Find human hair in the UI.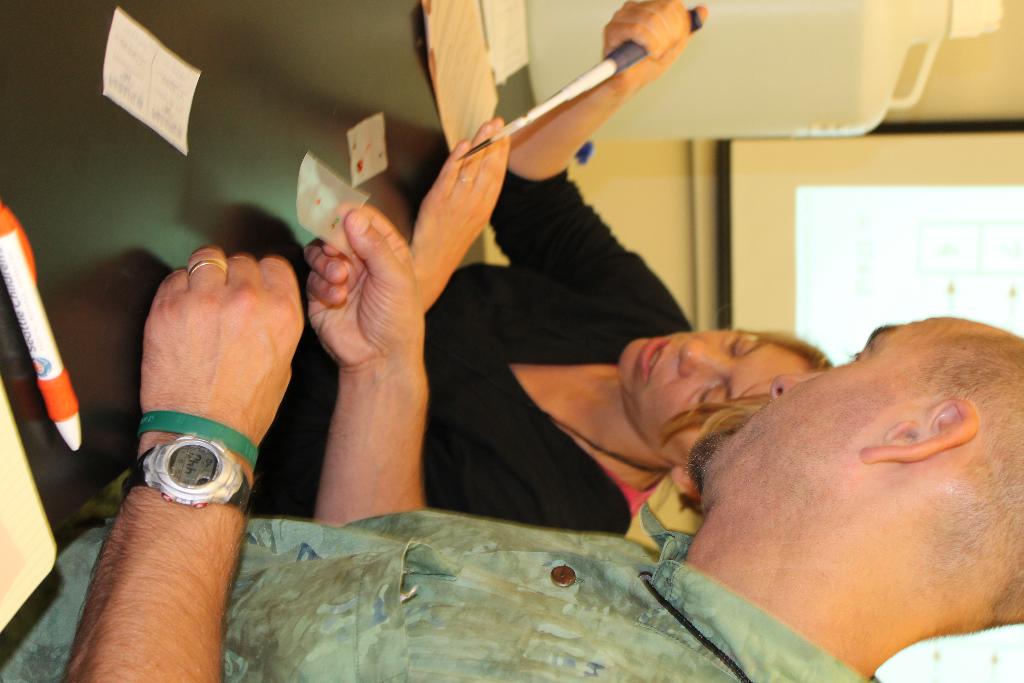
UI element at box(917, 325, 1023, 630).
